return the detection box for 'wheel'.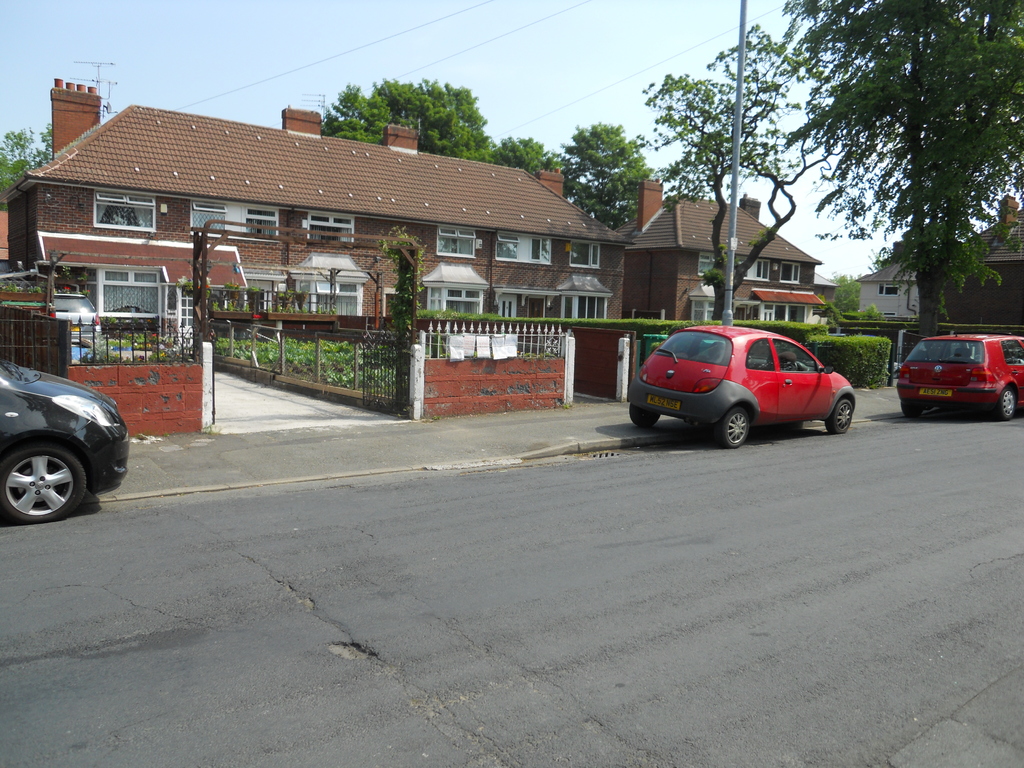
631:405:659:426.
